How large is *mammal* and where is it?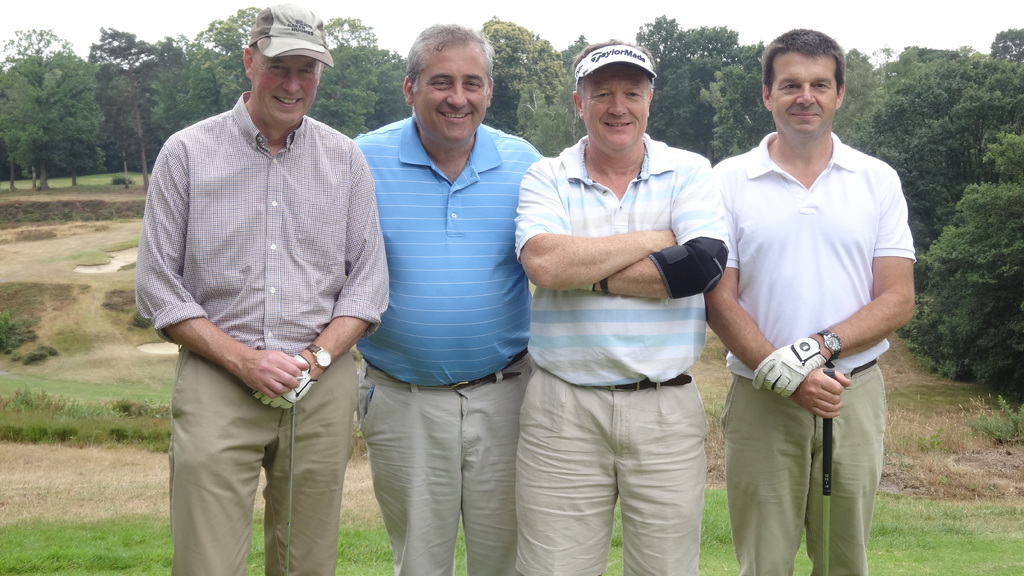
Bounding box: x1=708, y1=49, x2=920, y2=575.
